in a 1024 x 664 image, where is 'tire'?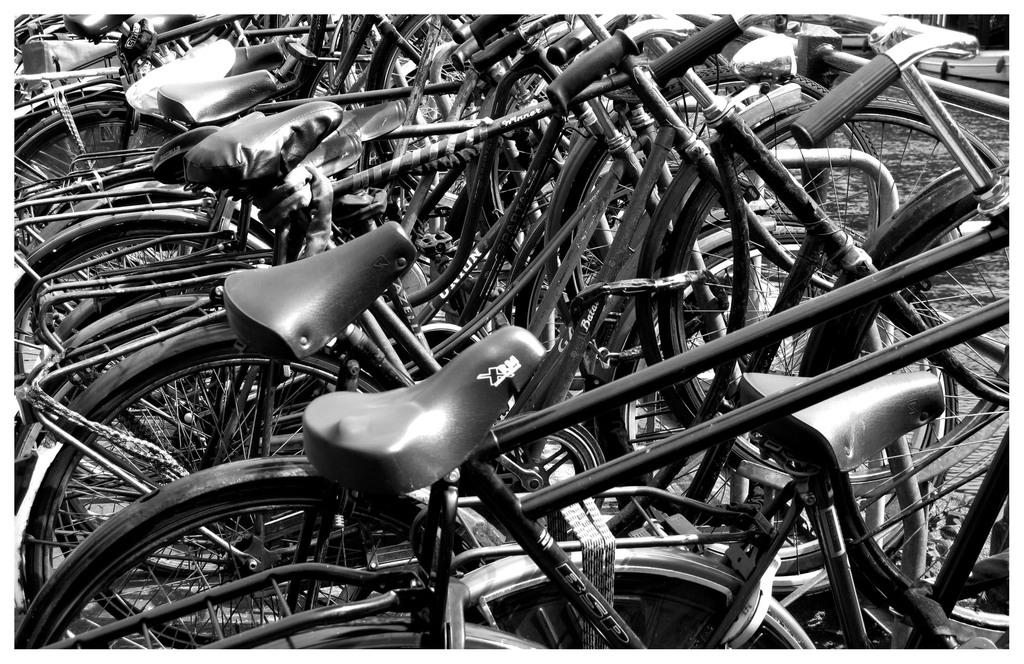
bbox=[35, 482, 479, 649].
